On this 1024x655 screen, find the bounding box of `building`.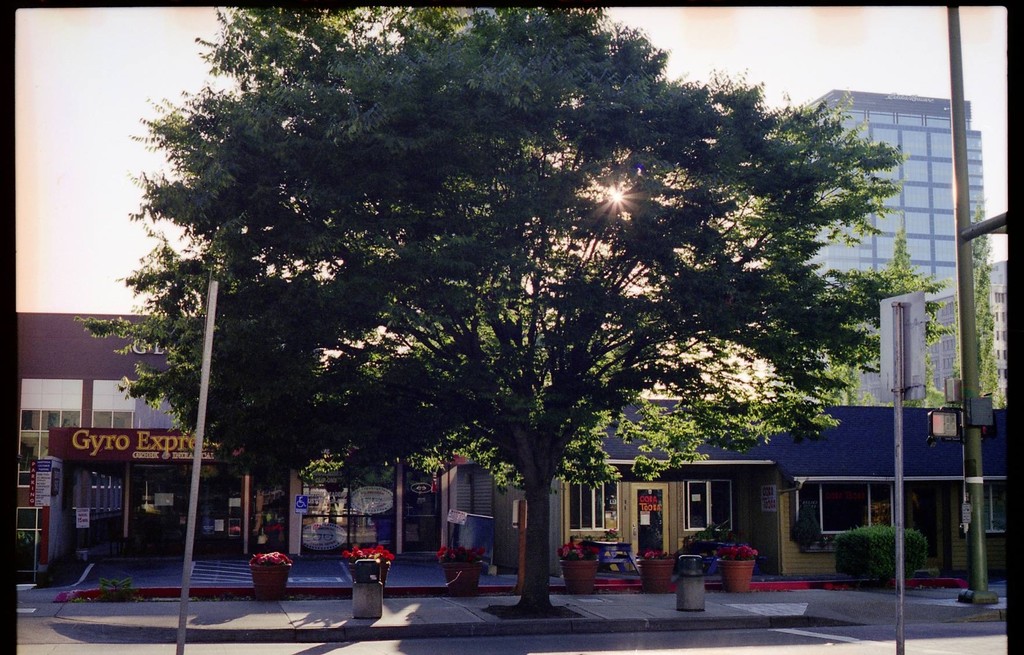
Bounding box: left=989, top=262, right=1010, bottom=408.
